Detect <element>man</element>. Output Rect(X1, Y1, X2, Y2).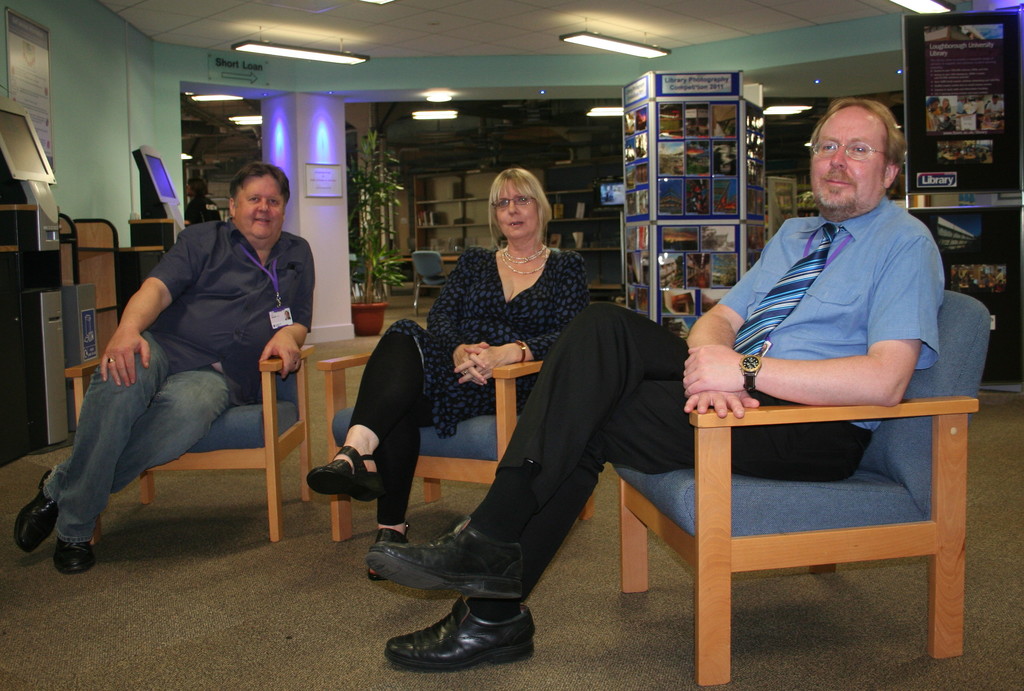
Rect(925, 95, 949, 134).
